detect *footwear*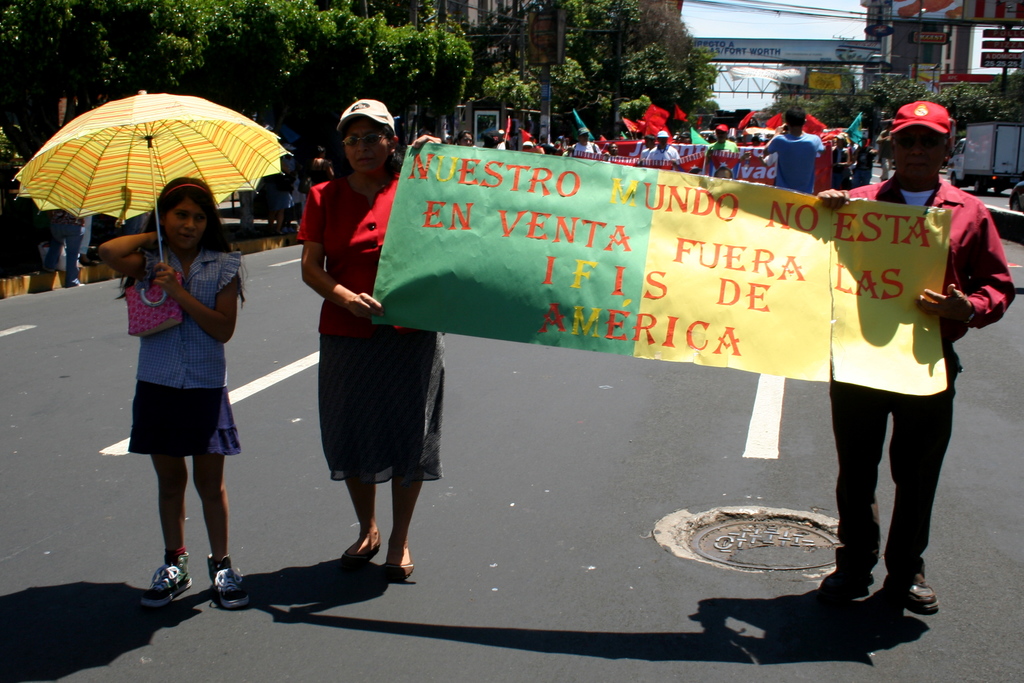
box(884, 577, 941, 611)
